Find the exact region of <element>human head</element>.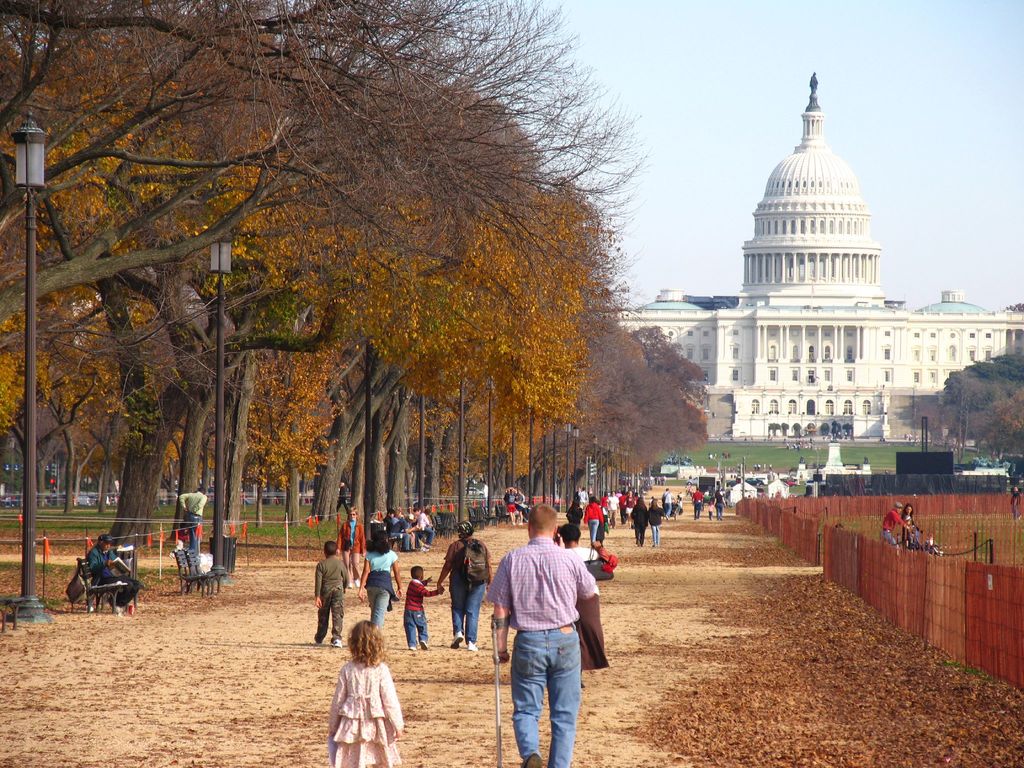
Exact region: (323,541,337,556).
